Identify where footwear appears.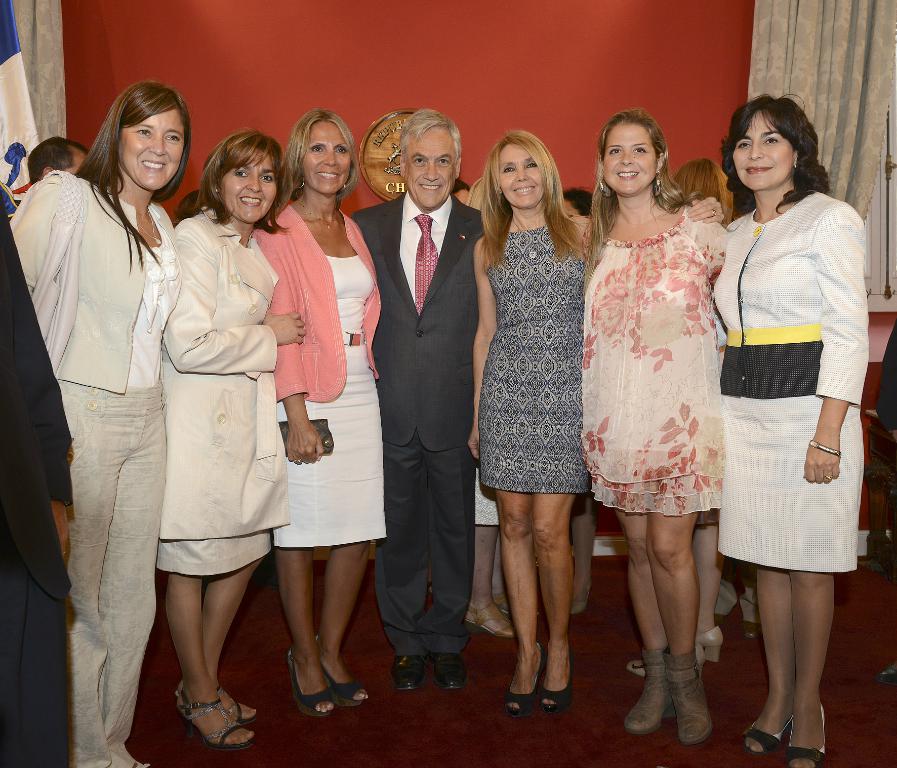
Appears at l=217, t=678, r=268, b=713.
